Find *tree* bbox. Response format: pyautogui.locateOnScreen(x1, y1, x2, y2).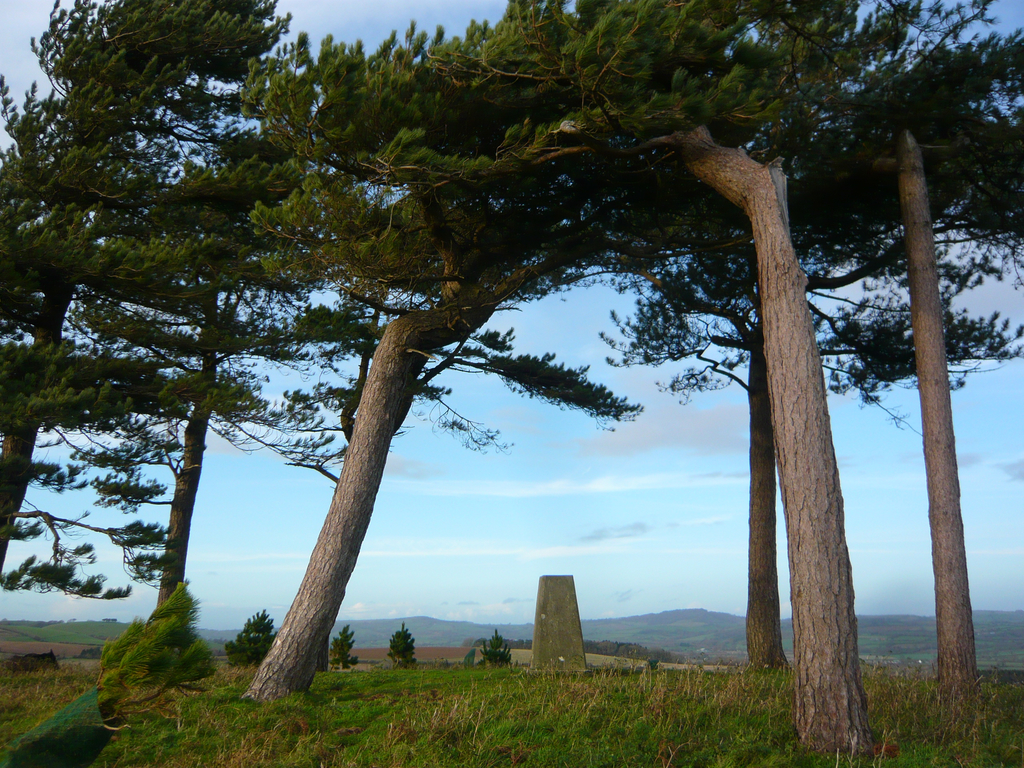
pyautogui.locateOnScreen(221, 609, 287, 660).
